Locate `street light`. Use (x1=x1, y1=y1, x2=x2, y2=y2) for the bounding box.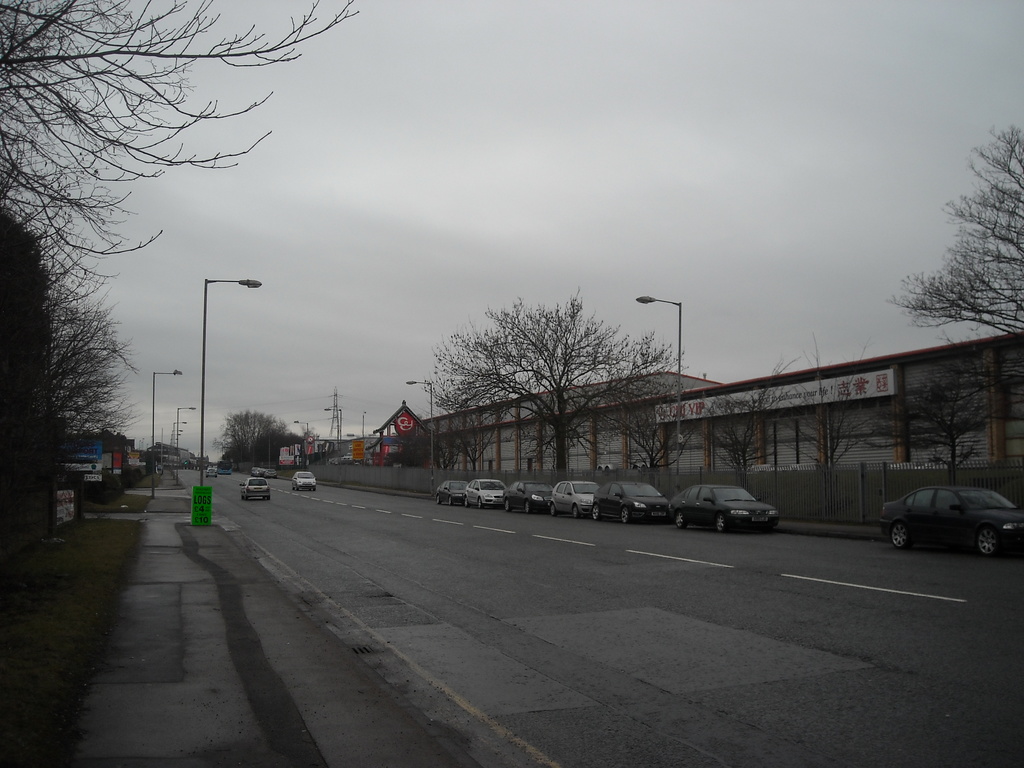
(x1=197, y1=276, x2=265, y2=484).
